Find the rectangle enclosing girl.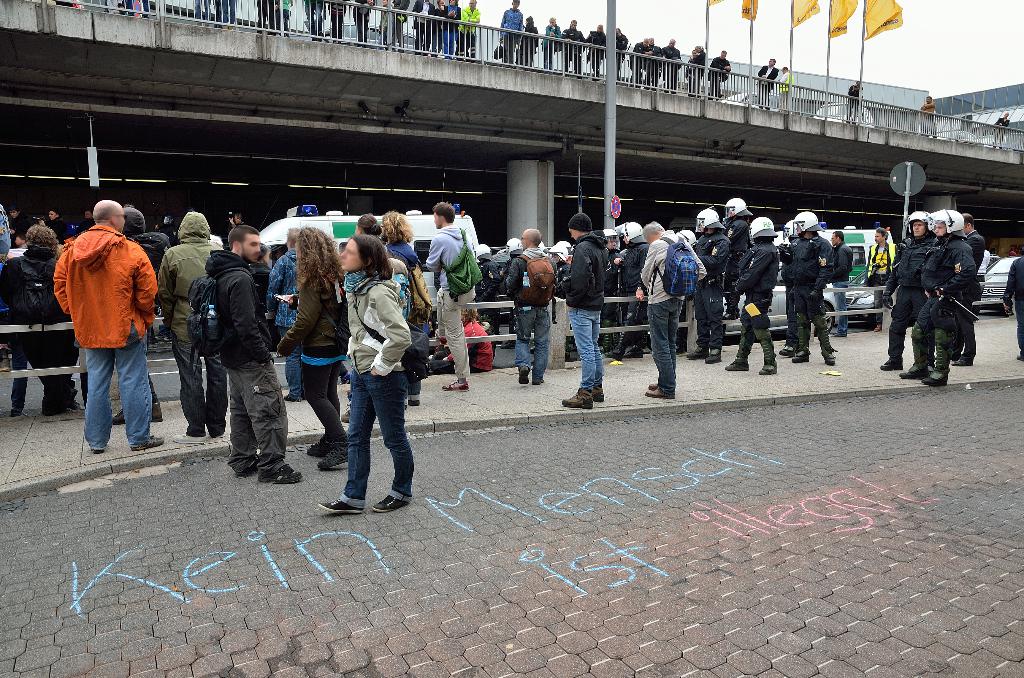
{"left": 271, "top": 237, "right": 339, "bottom": 472}.
